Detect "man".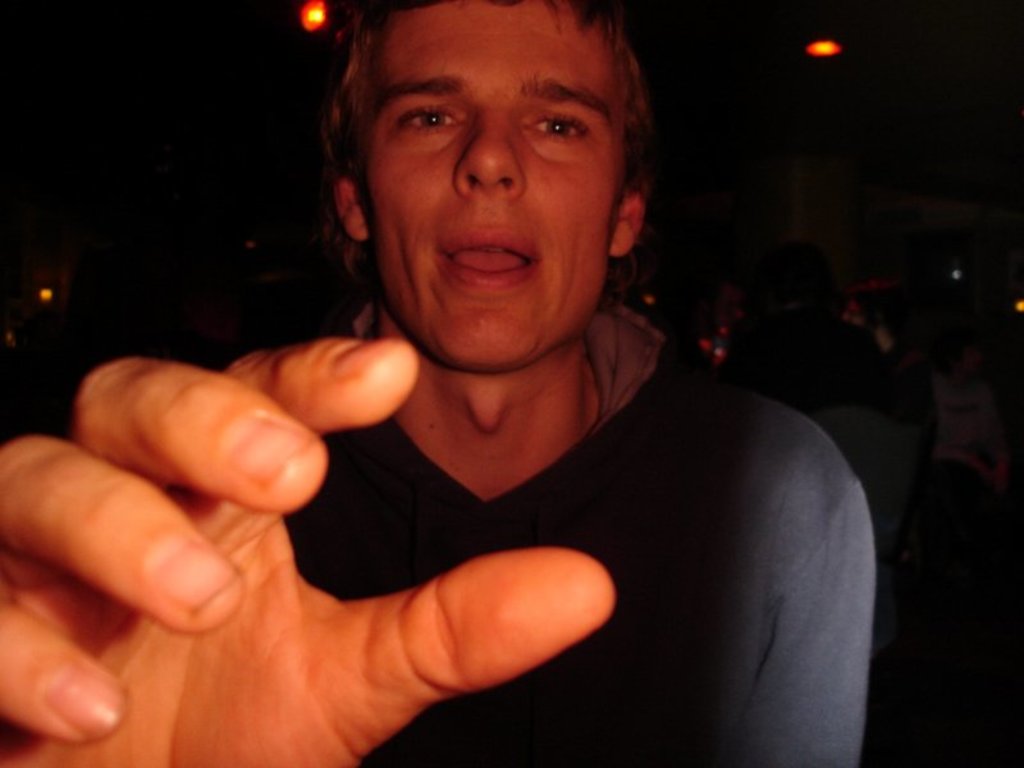
Detected at left=51, top=15, right=882, bottom=750.
